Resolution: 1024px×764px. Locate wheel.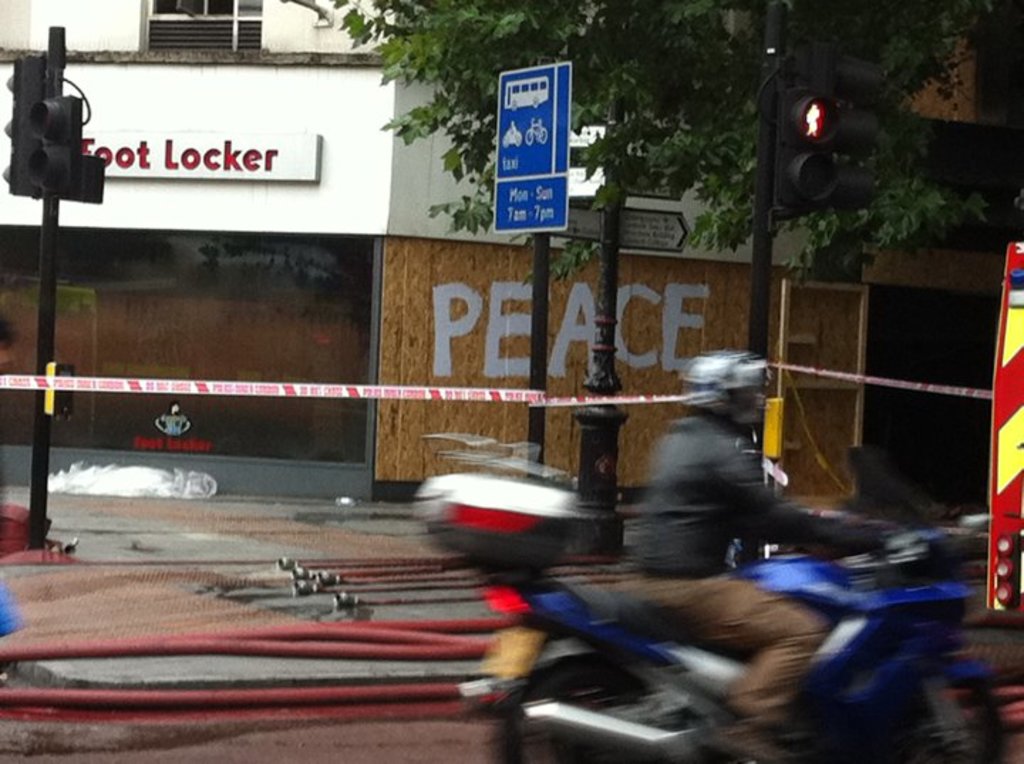
(left=486, top=643, right=703, bottom=763).
